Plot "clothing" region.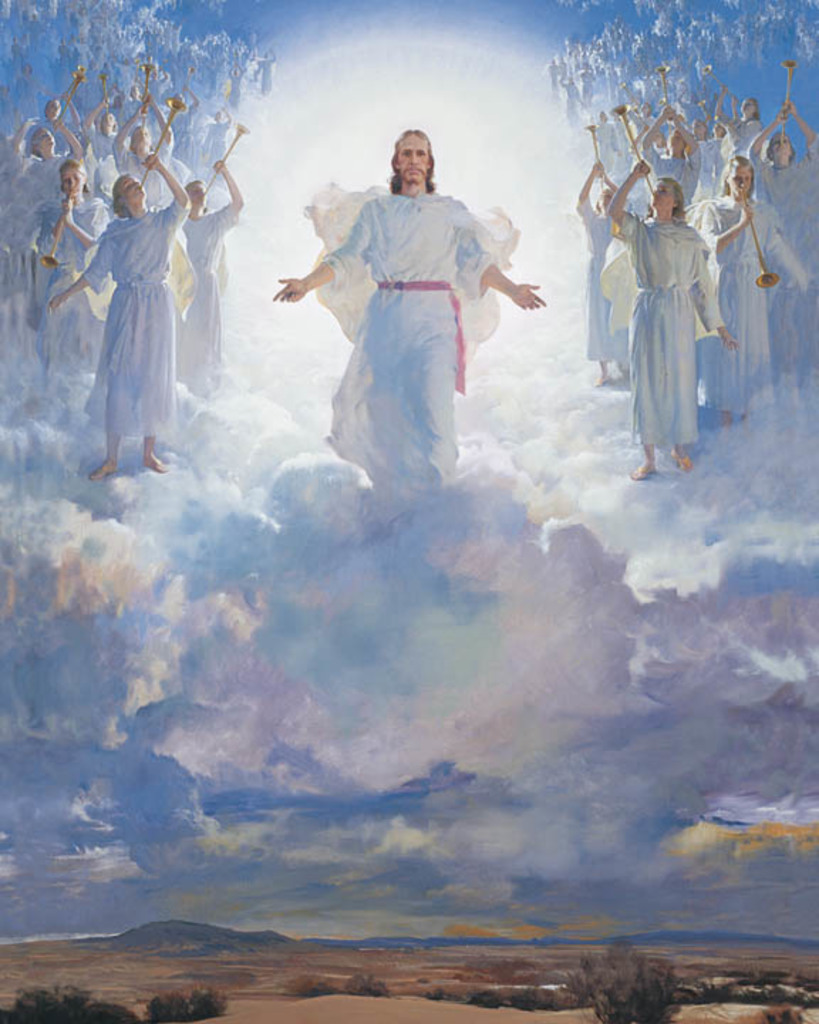
Plotted at 610/226/729/449.
